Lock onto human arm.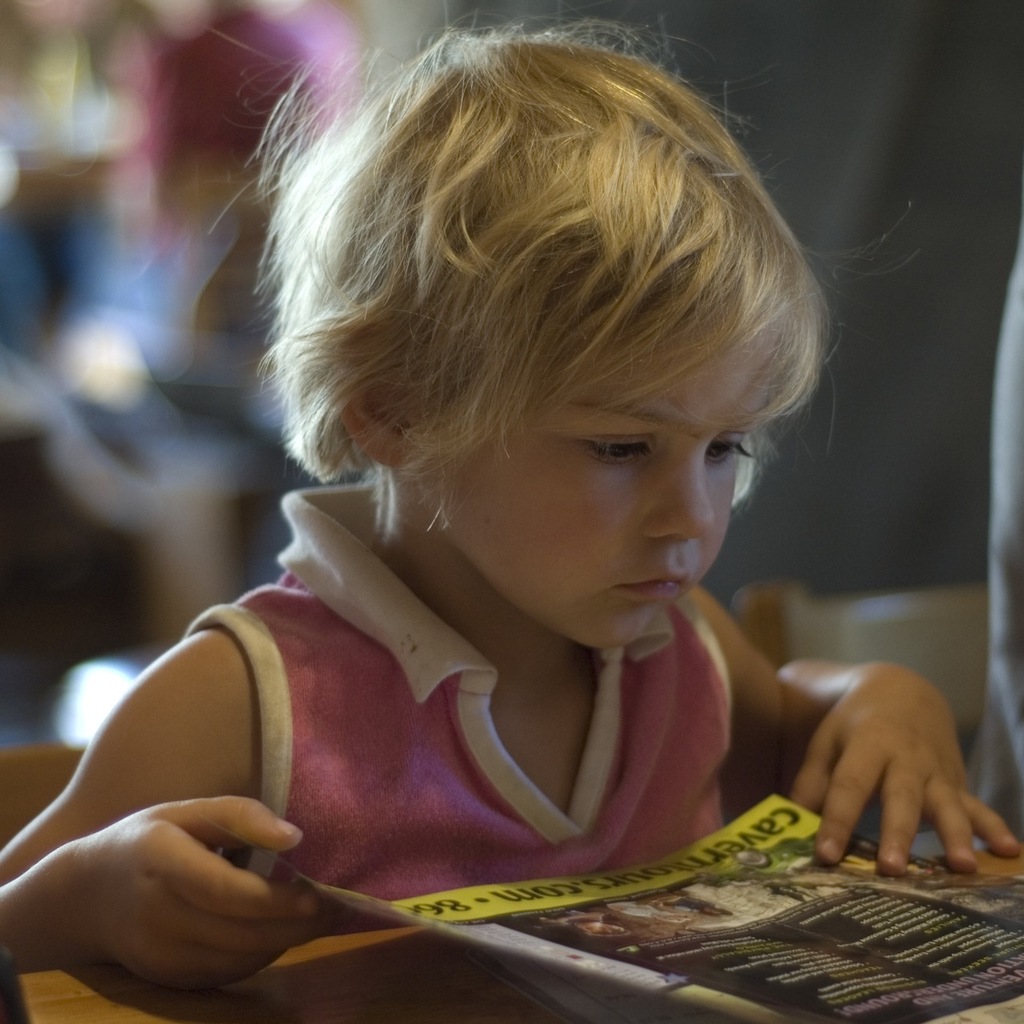
Locked: Rect(689, 578, 1023, 878).
